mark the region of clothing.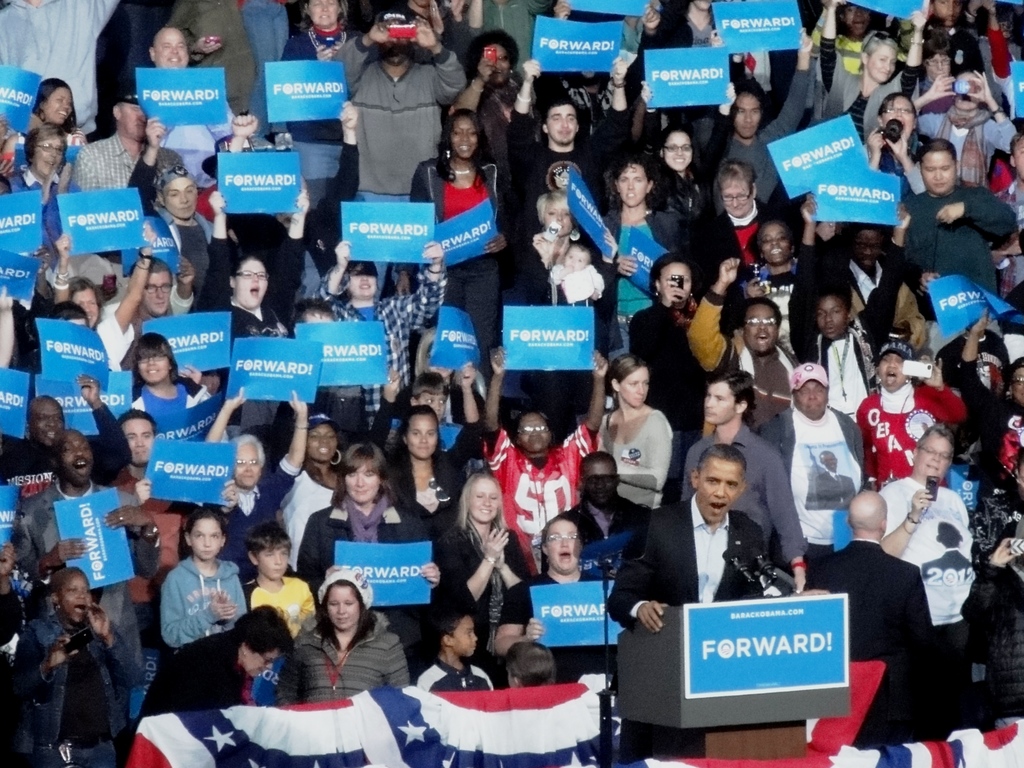
Region: 381, 445, 468, 527.
